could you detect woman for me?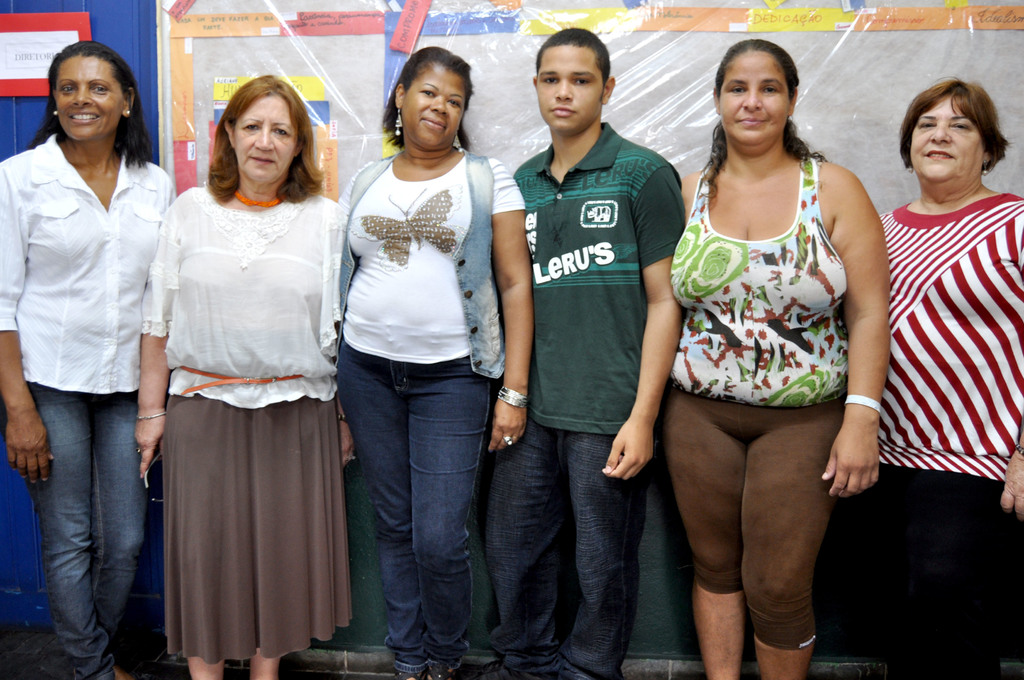
Detection result: pyautogui.locateOnScreen(0, 44, 179, 679).
